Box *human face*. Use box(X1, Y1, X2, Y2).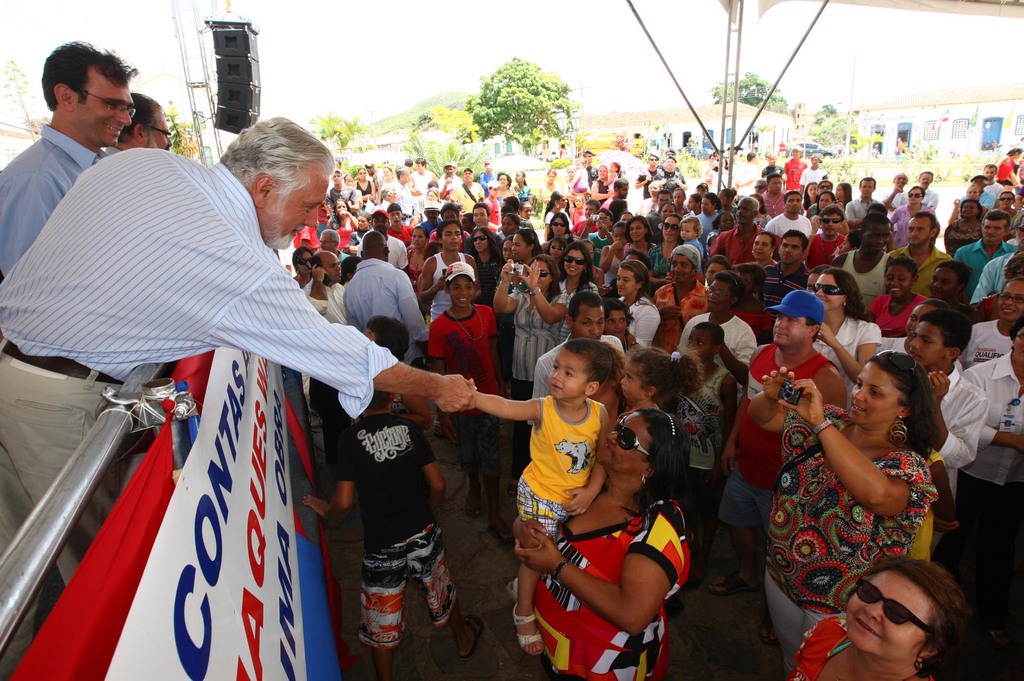
box(332, 172, 340, 184).
